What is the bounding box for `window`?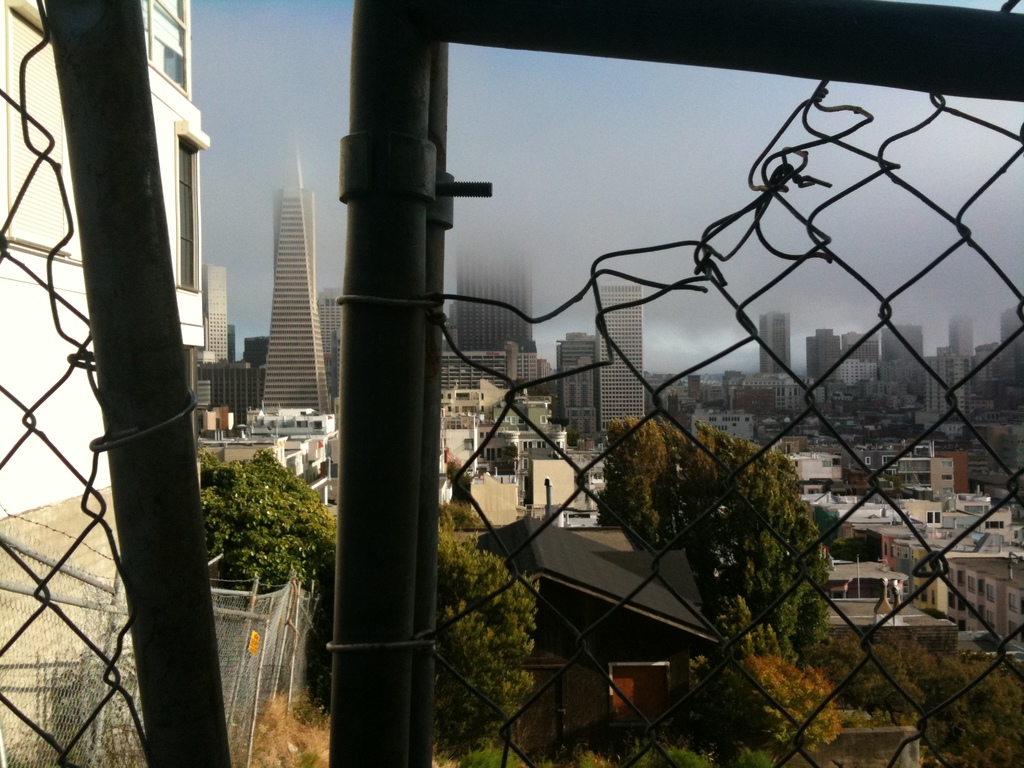
box=[883, 453, 900, 463].
